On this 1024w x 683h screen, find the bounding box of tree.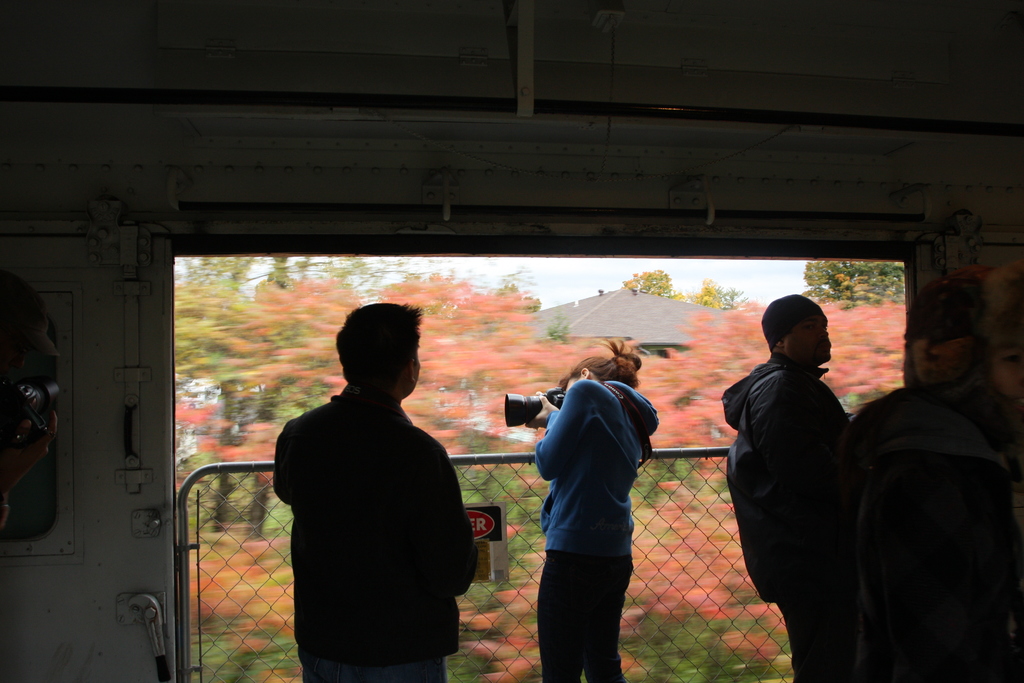
Bounding box: 243 275 365 438.
